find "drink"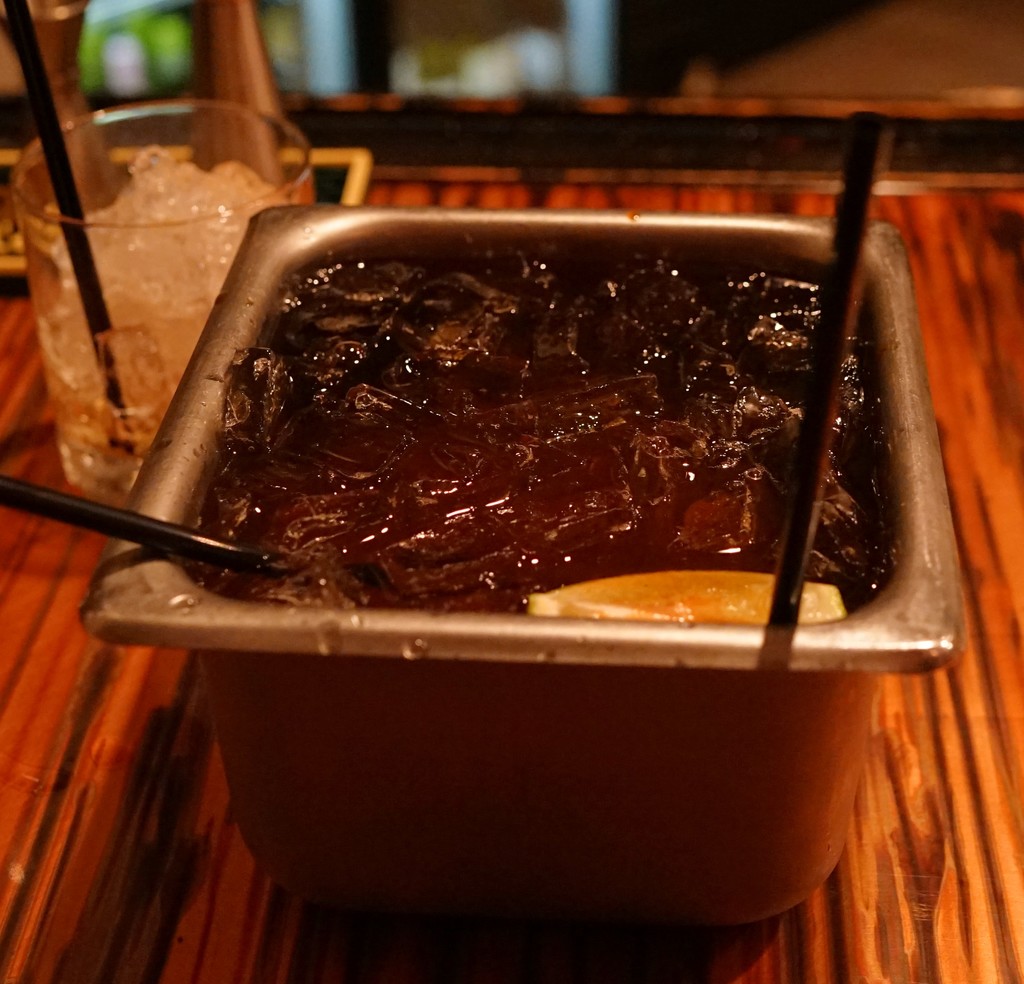
Rect(204, 226, 889, 635)
